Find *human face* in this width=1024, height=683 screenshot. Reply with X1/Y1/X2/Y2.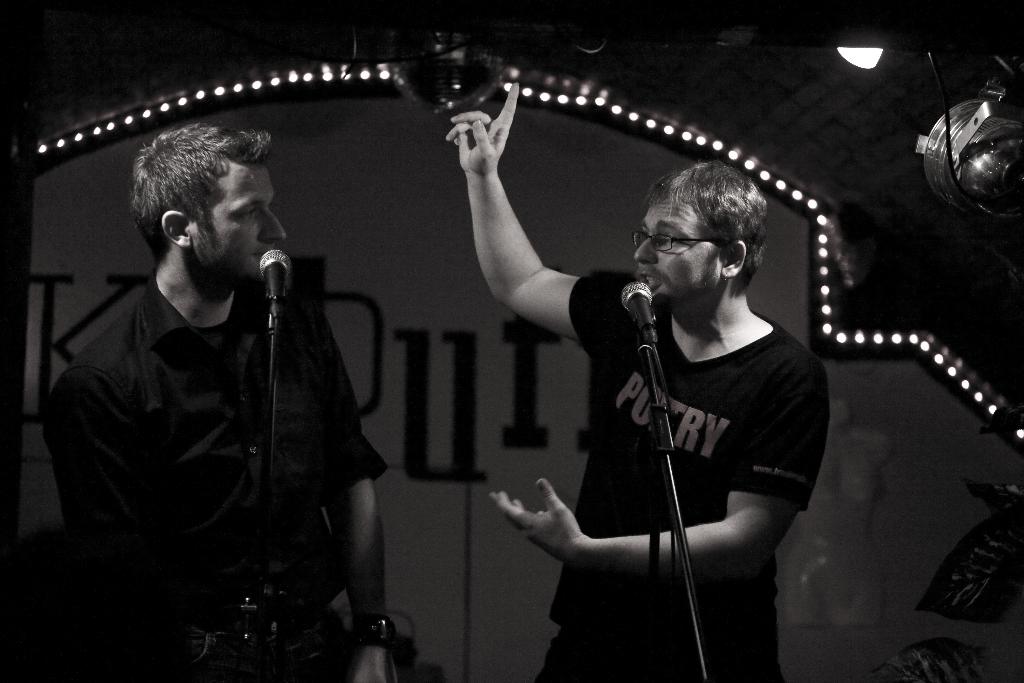
636/195/722/316.
